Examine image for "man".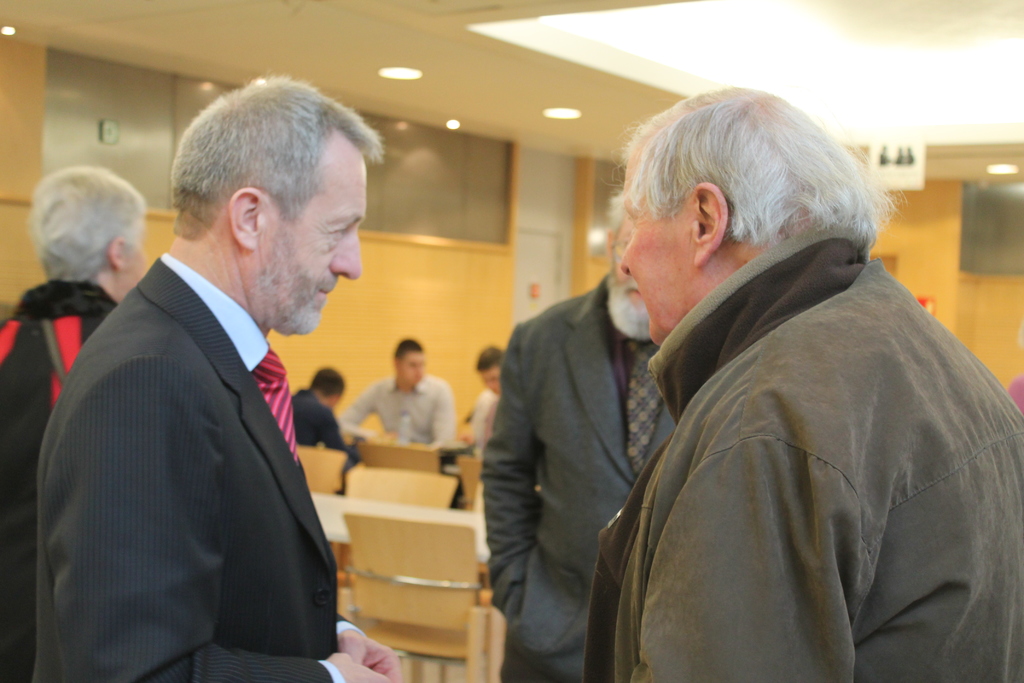
Examination result: <bbox>483, 186, 676, 682</bbox>.
